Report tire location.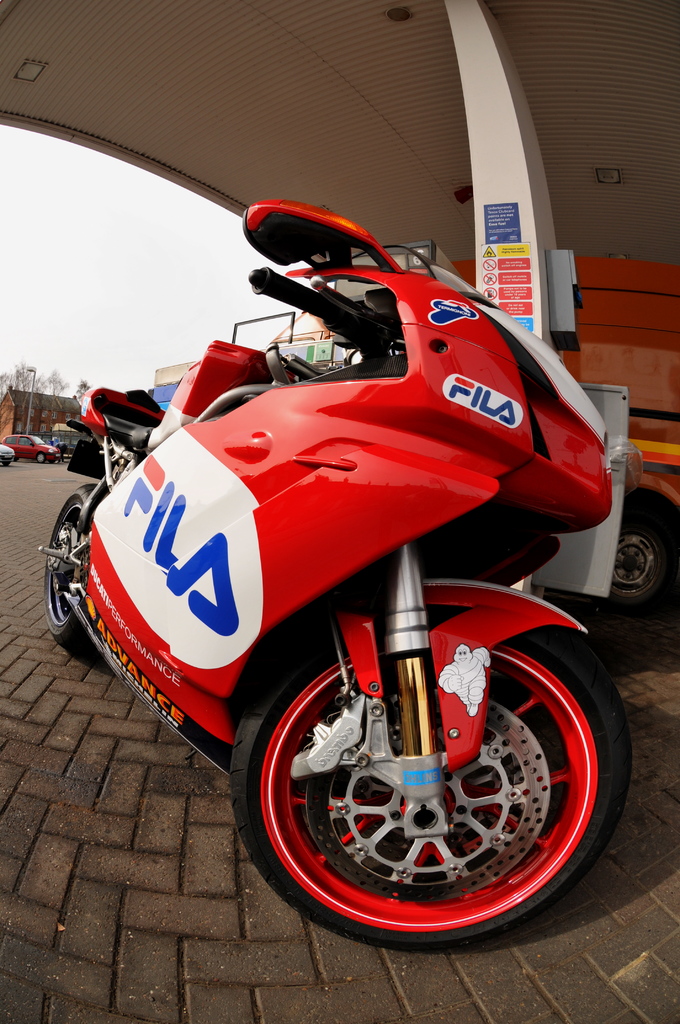
Report: (40,445,51,463).
